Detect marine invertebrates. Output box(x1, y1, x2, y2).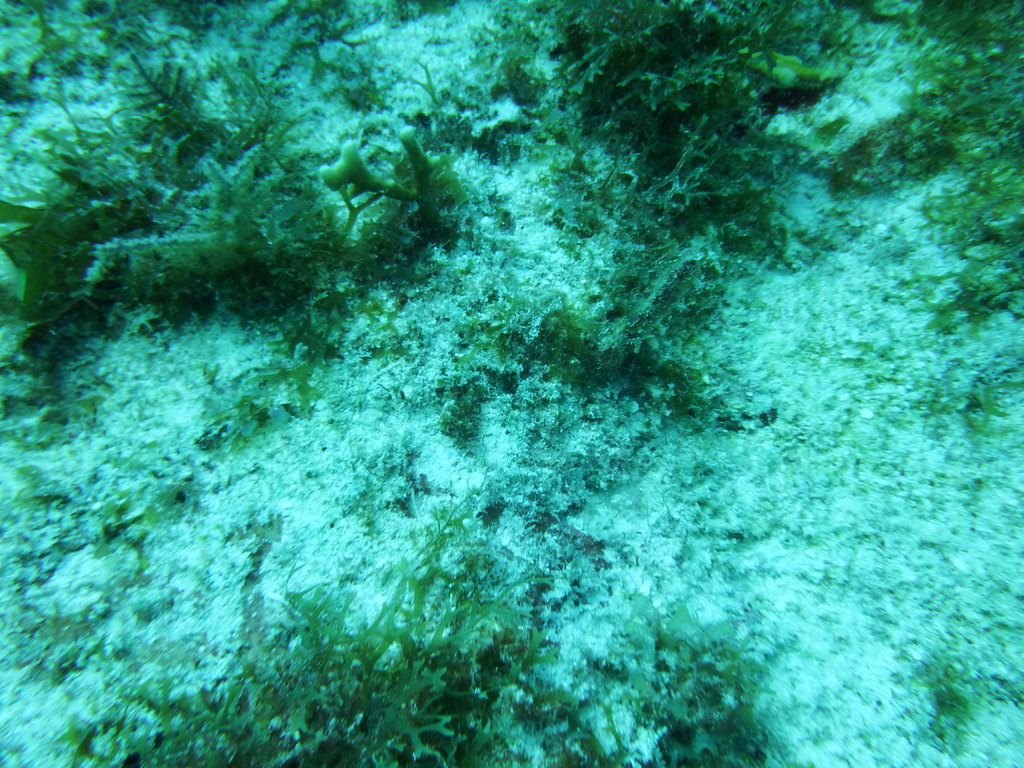
box(413, 222, 774, 458).
